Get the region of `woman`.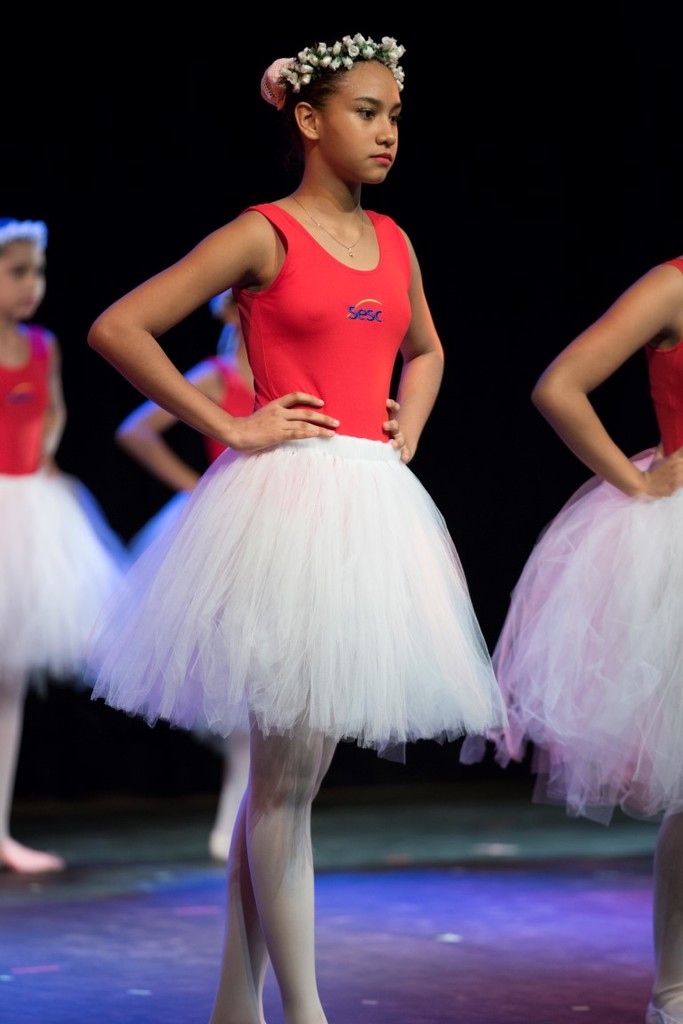
89, 26, 518, 1023.
